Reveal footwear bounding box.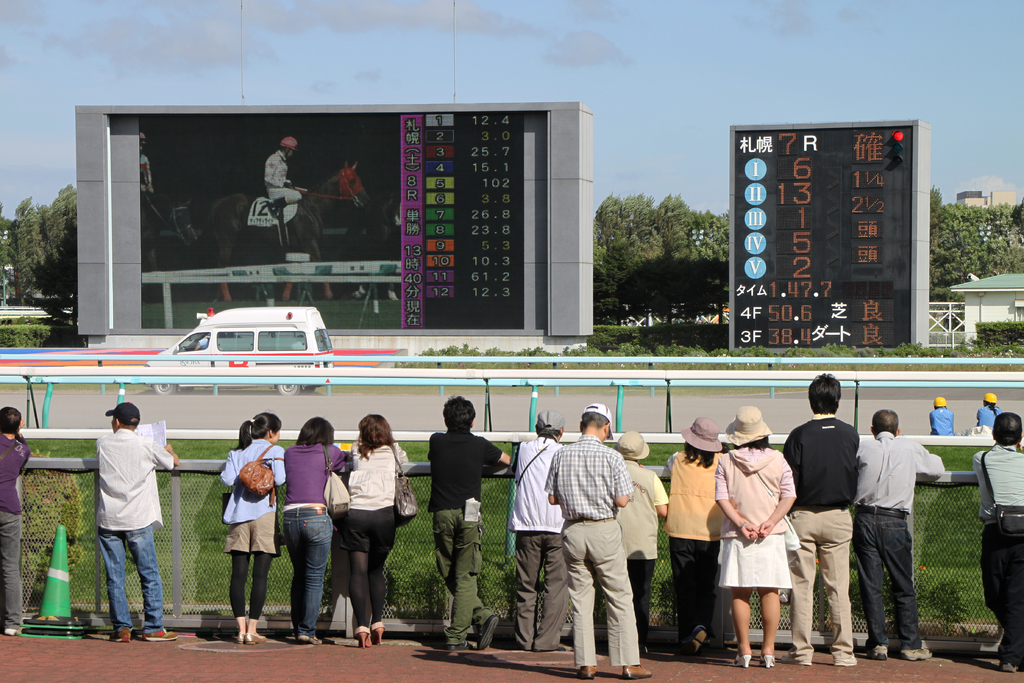
Revealed: <region>730, 650, 755, 668</region>.
